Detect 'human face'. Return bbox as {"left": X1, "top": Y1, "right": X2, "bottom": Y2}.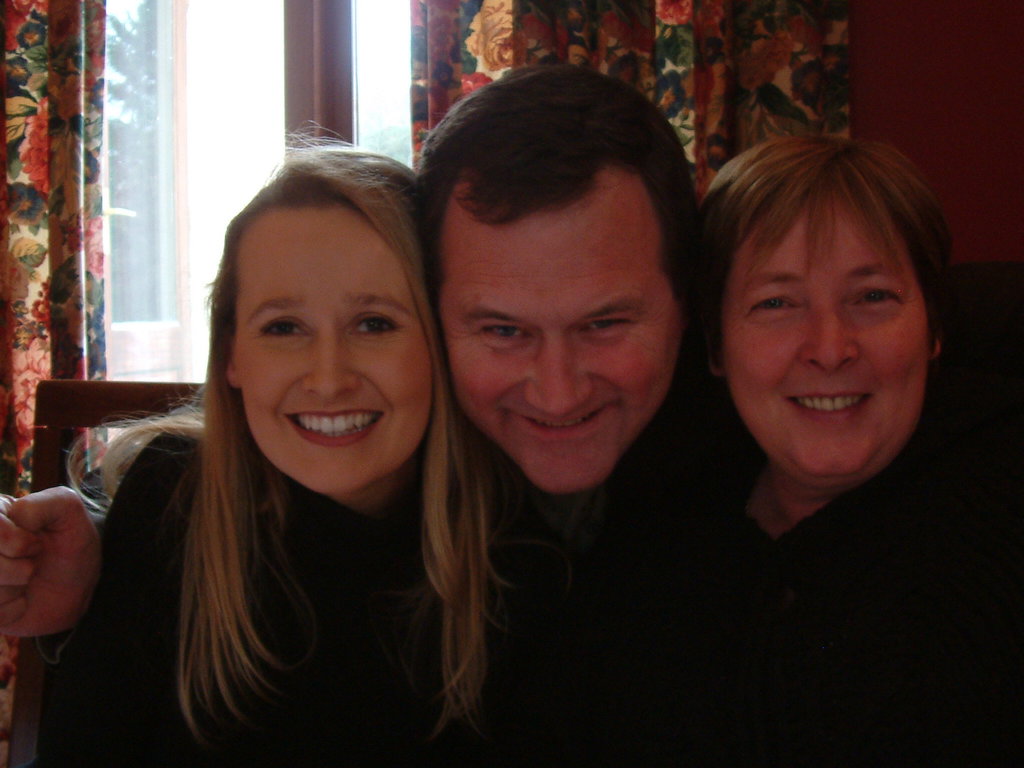
{"left": 721, "top": 191, "right": 932, "bottom": 478}.
